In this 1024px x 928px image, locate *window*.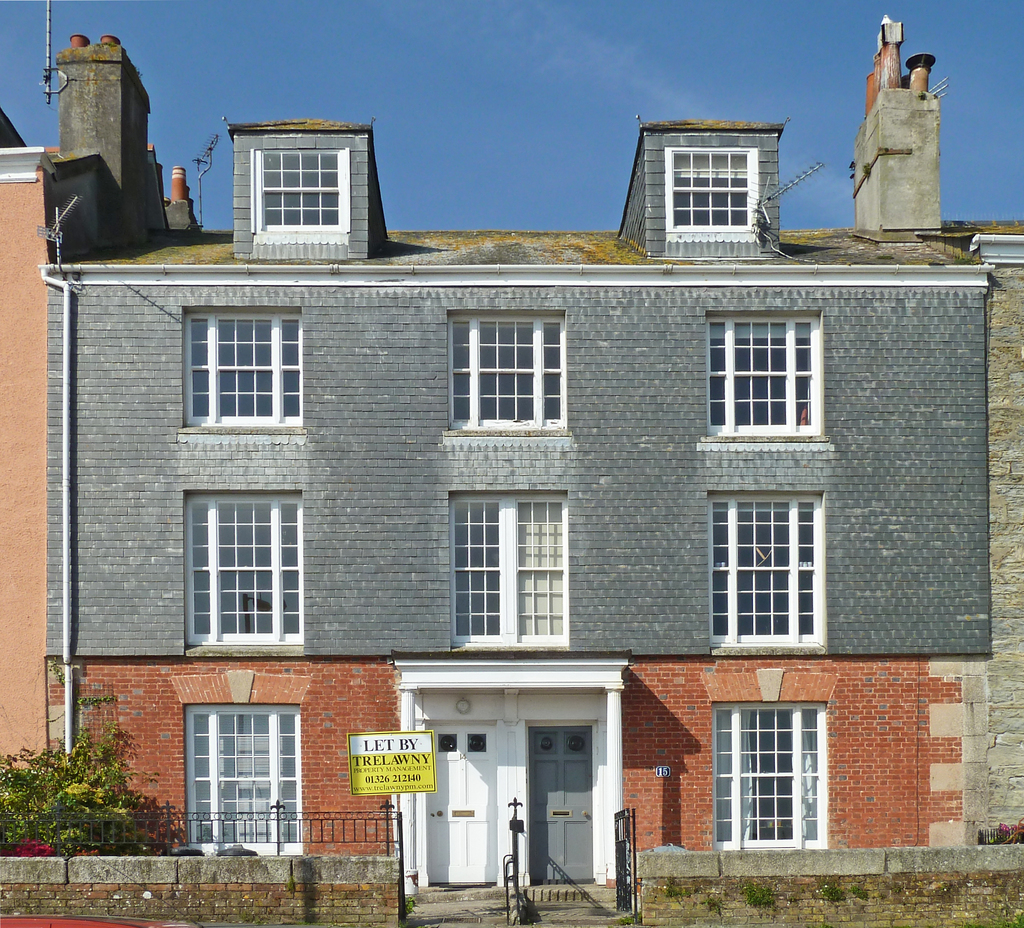
Bounding box: 253, 146, 350, 241.
